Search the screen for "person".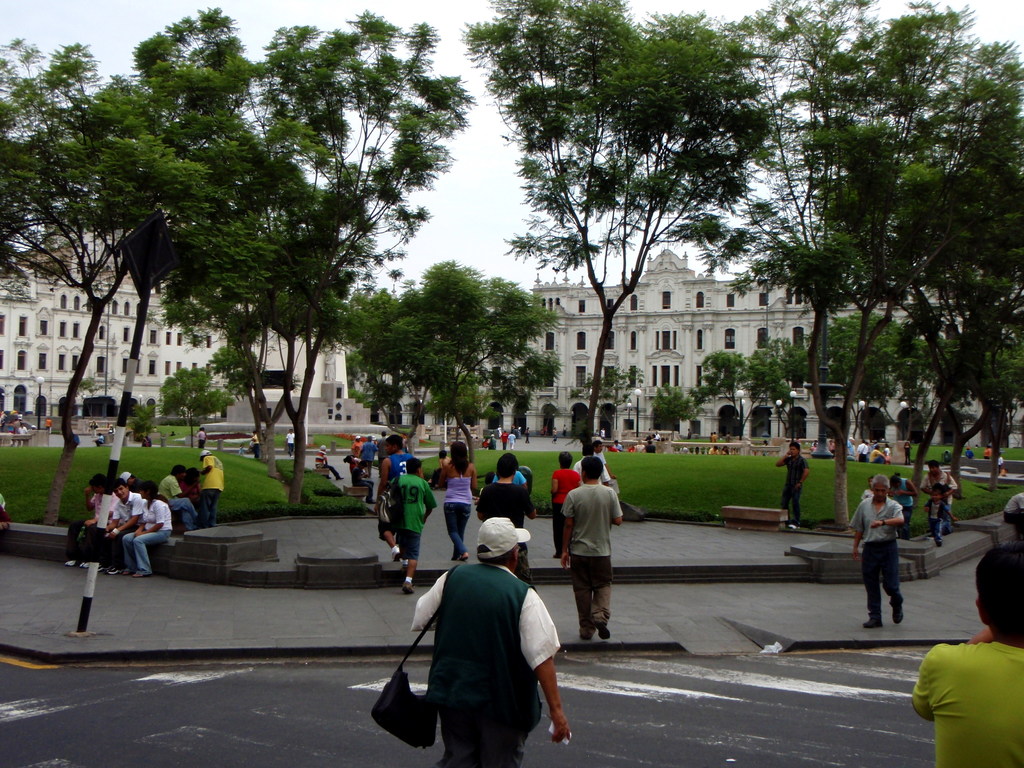
Found at box(197, 427, 204, 451).
